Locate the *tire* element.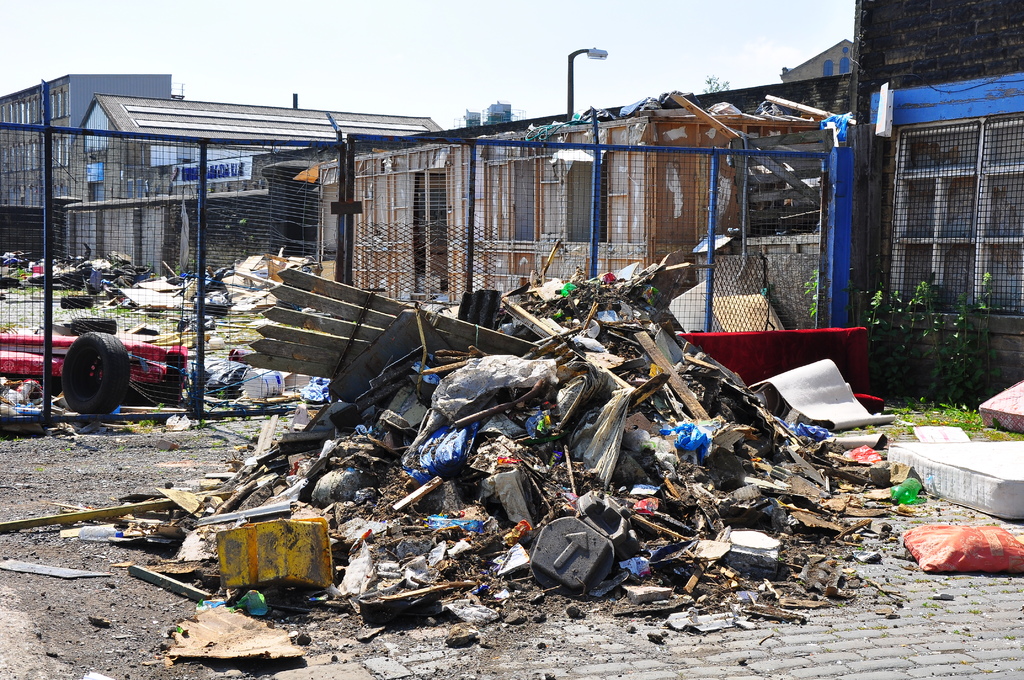
Element bbox: 60 294 95 311.
